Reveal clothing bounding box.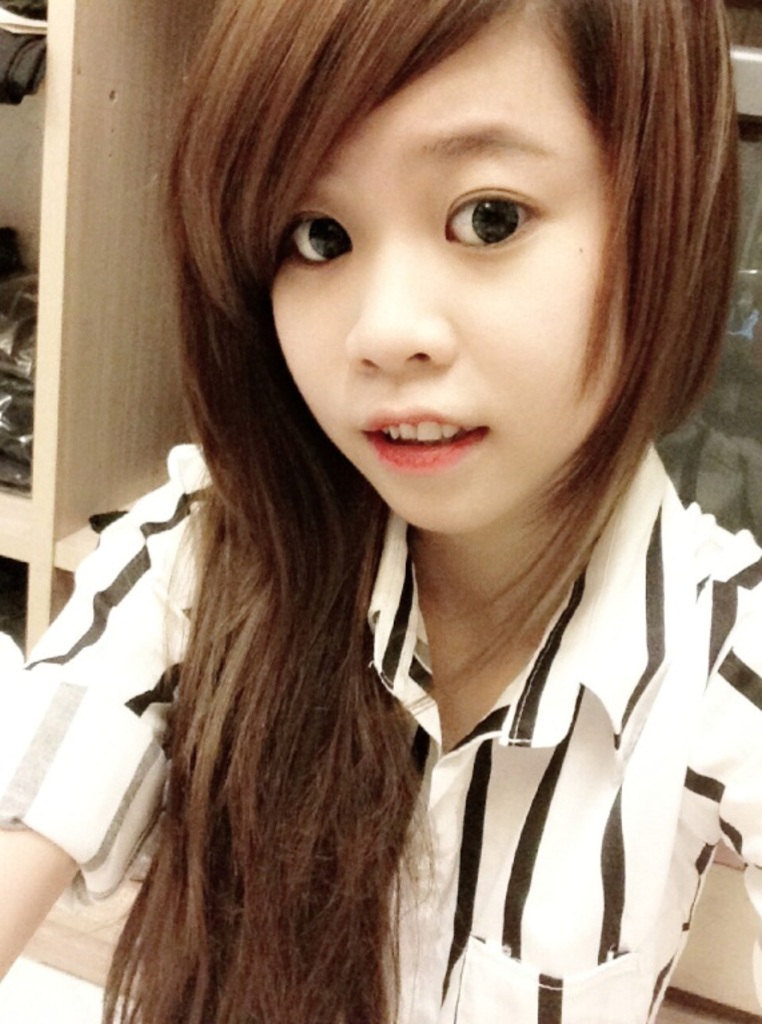
Revealed: left=47, top=216, right=735, bottom=951.
